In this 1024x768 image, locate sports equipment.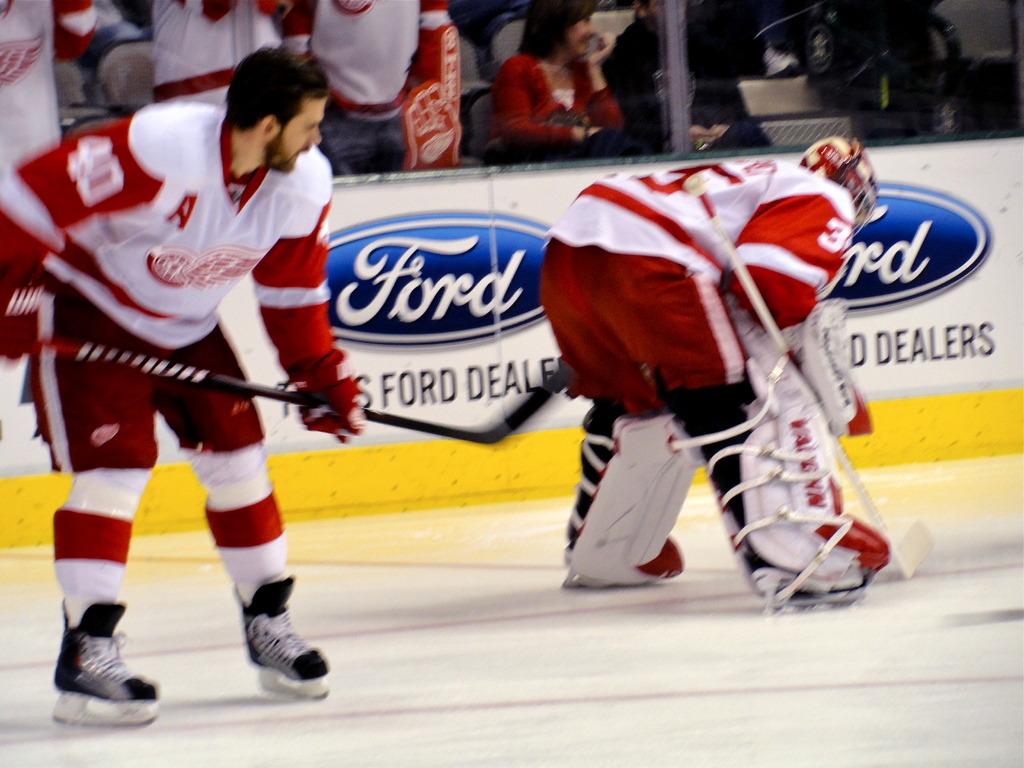
Bounding box: pyautogui.locateOnScreen(803, 301, 858, 437).
